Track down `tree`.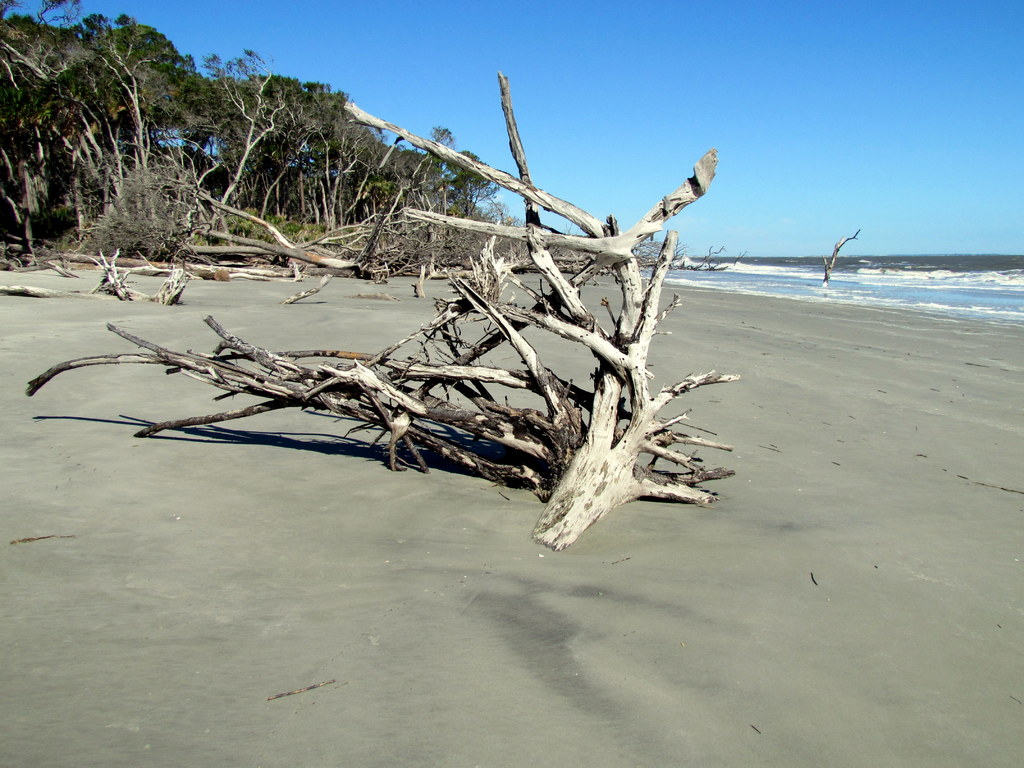
Tracked to {"x1": 129, "y1": 97, "x2": 778, "y2": 538}.
